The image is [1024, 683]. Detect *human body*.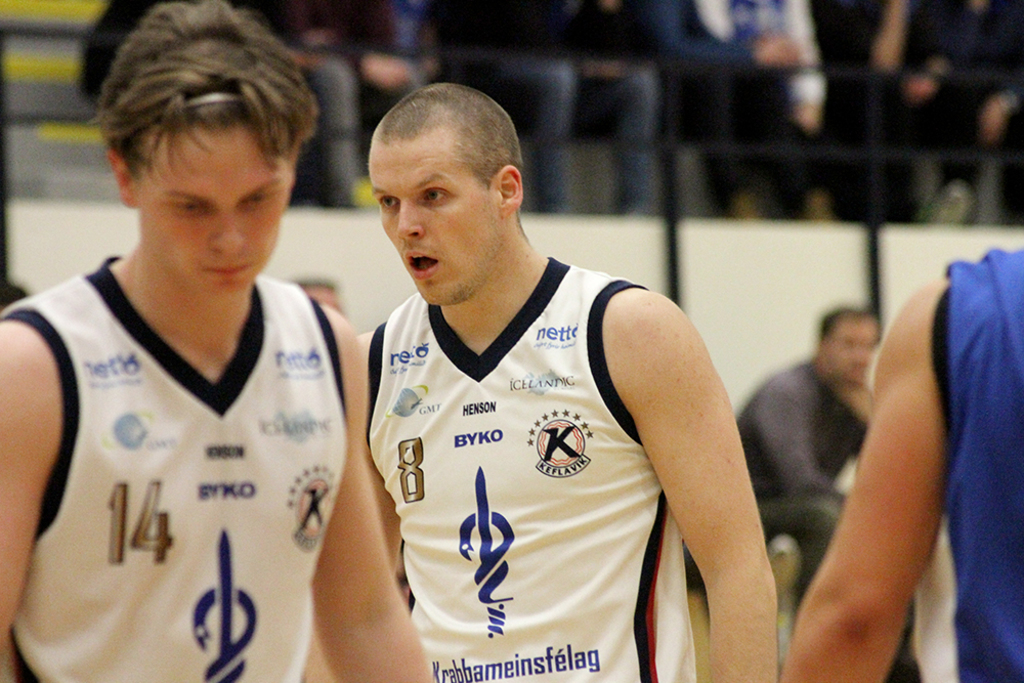
Detection: BBox(399, 0, 660, 220).
